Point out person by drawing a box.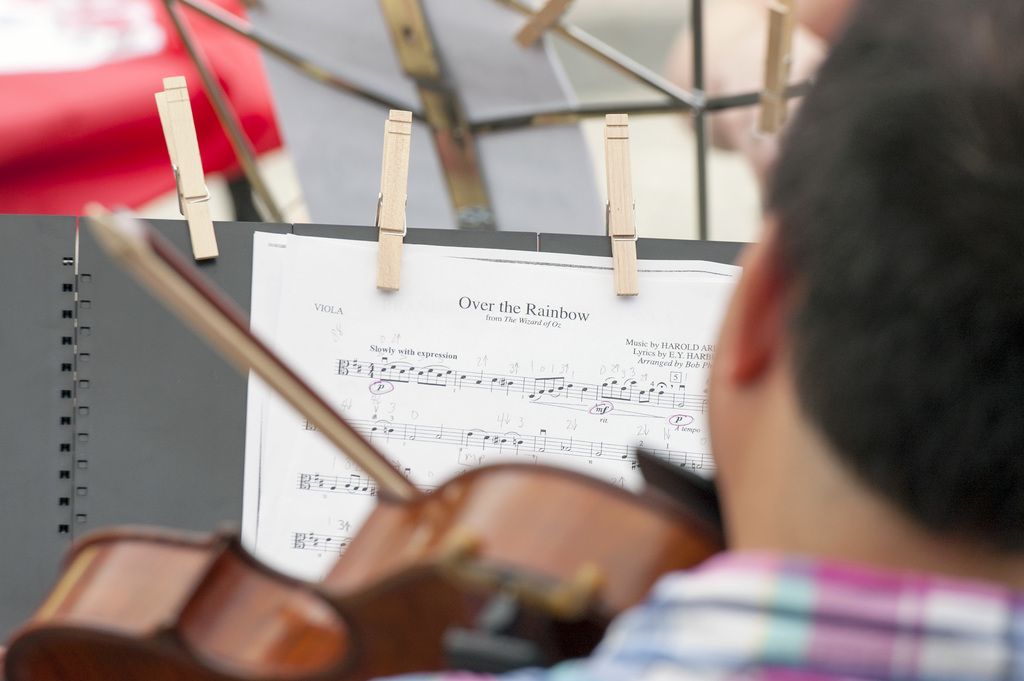
<region>353, 0, 1023, 680</region>.
